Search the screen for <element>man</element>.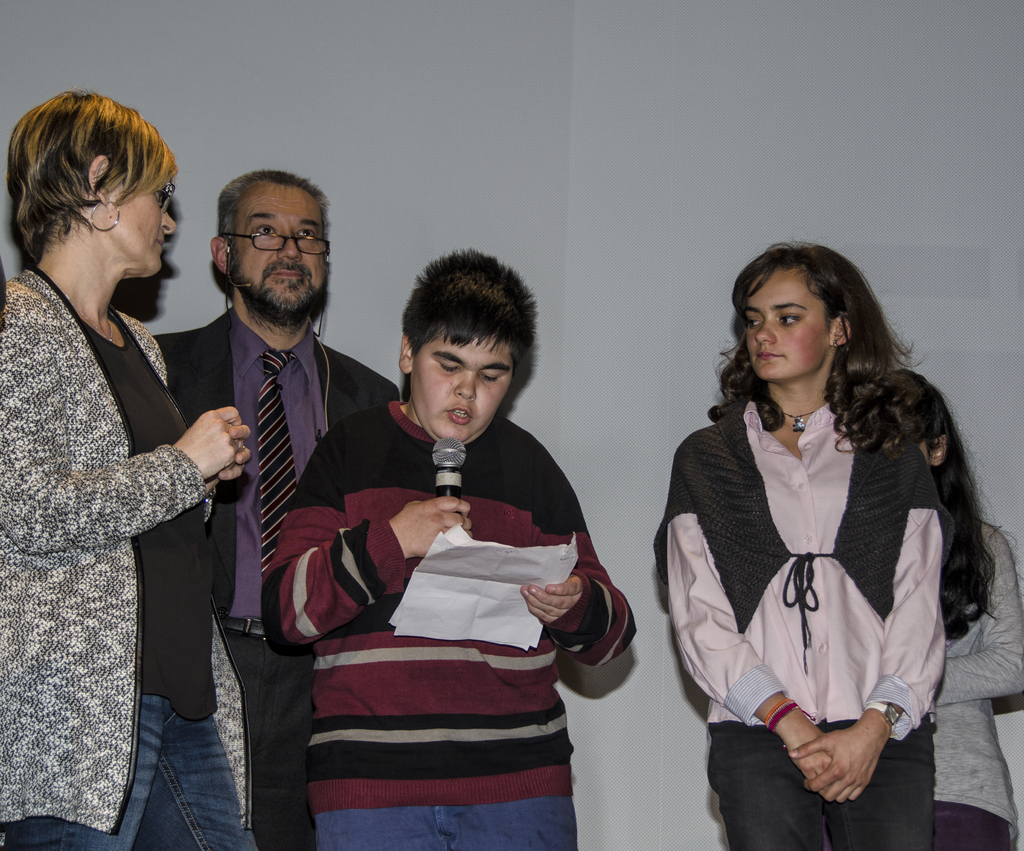
Found at (left=252, top=253, right=644, bottom=806).
